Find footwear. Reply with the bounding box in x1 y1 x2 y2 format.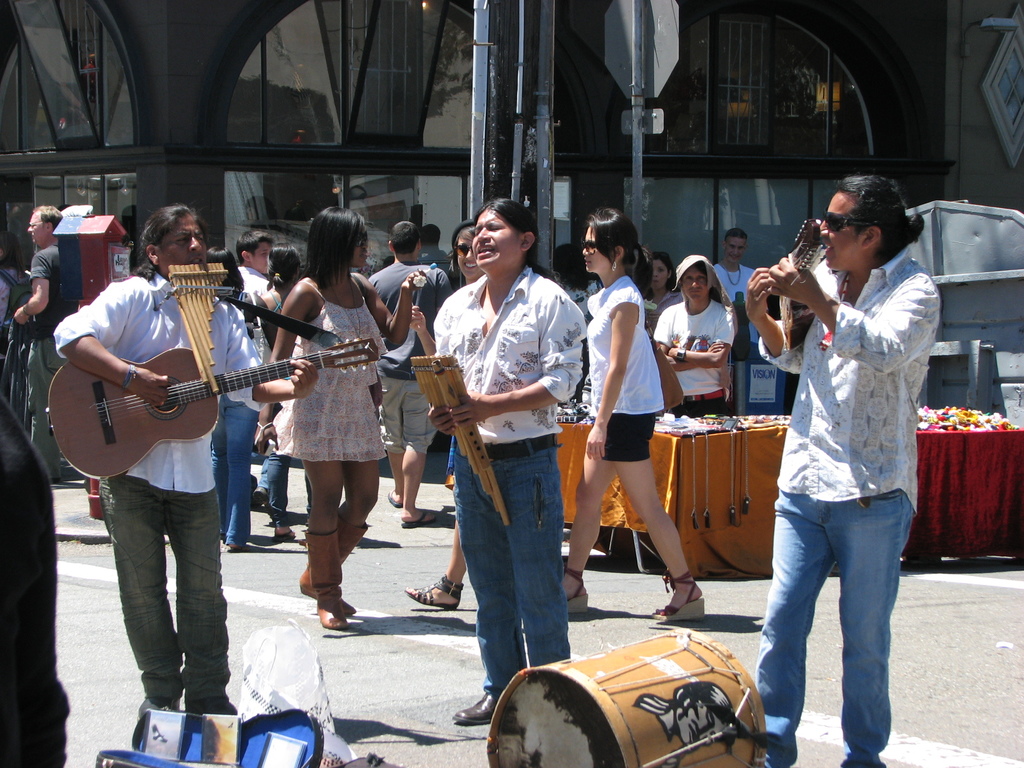
650 564 709 622.
